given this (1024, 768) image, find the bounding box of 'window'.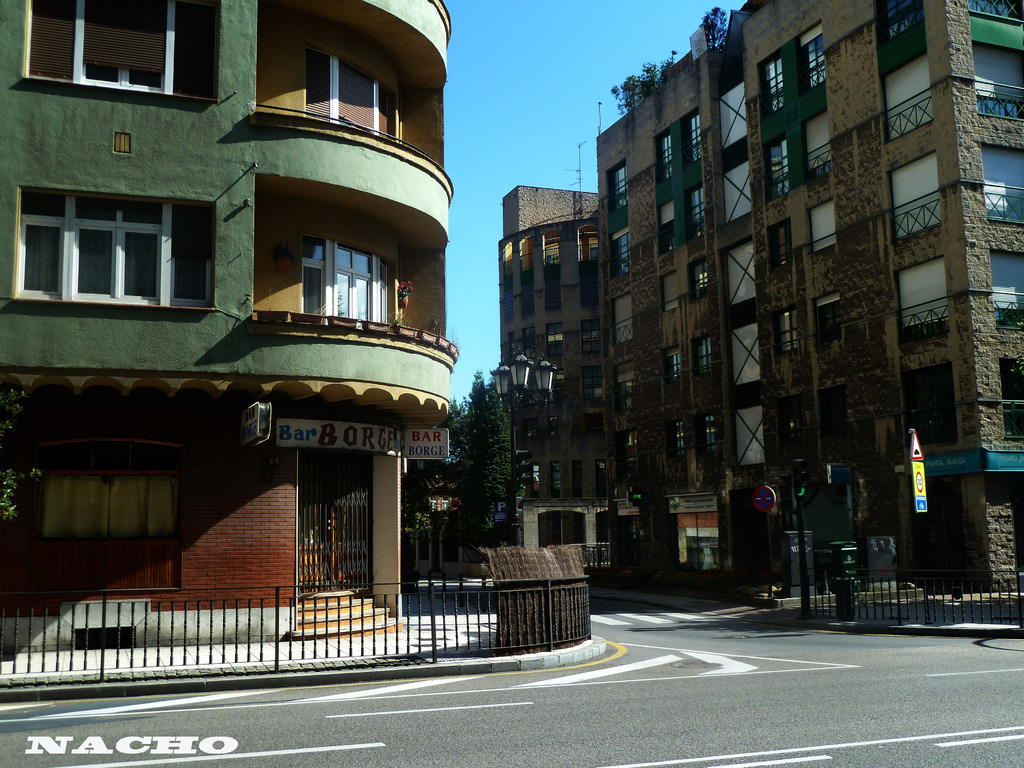
left=773, top=292, right=794, bottom=364.
